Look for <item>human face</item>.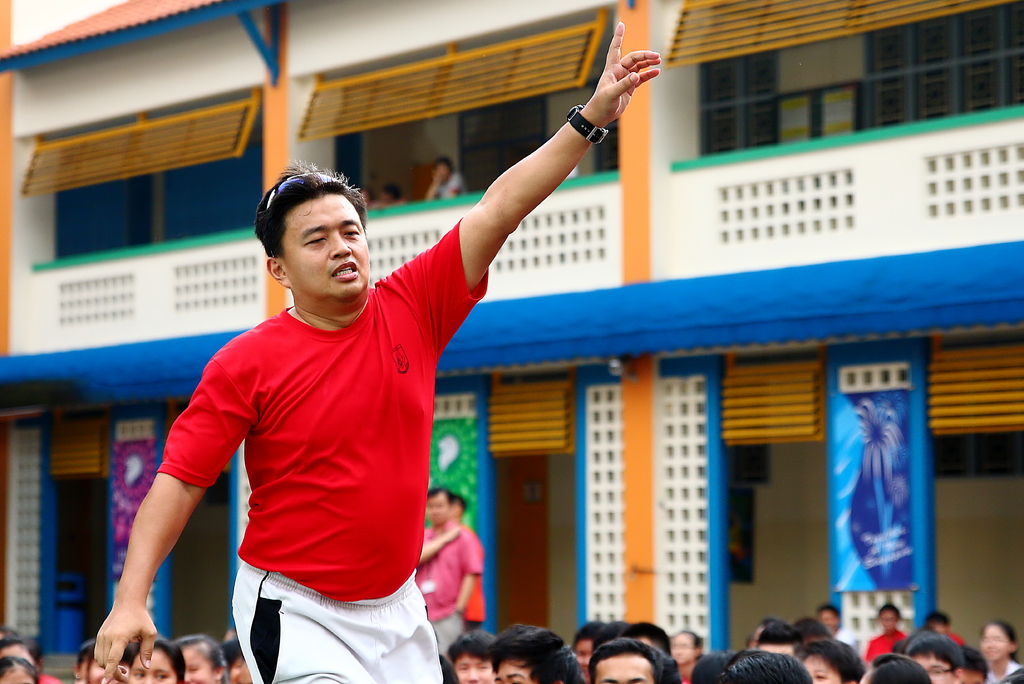
Found: [x1=284, y1=196, x2=371, y2=300].
